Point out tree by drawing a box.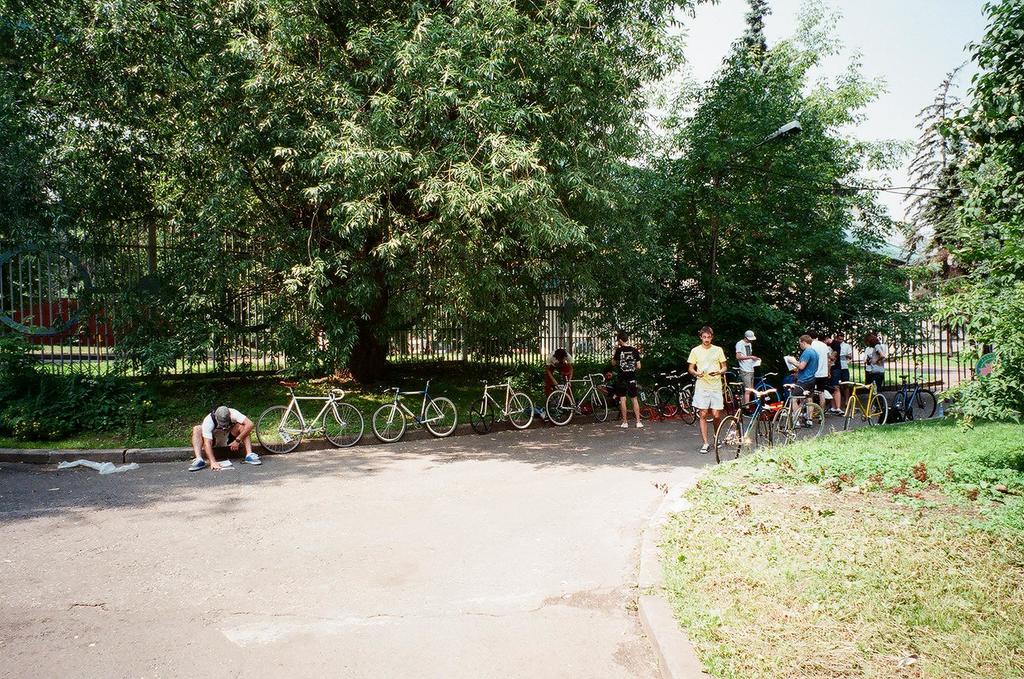
Rect(635, 50, 915, 372).
